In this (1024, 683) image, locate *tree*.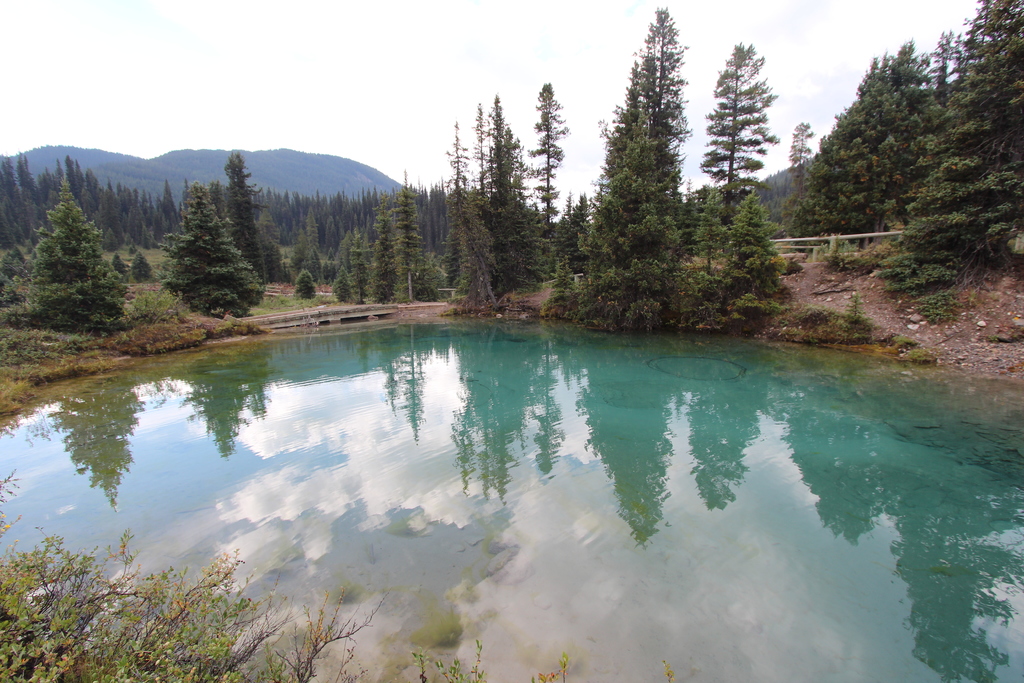
Bounding box: bbox=(519, 77, 561, 277).
